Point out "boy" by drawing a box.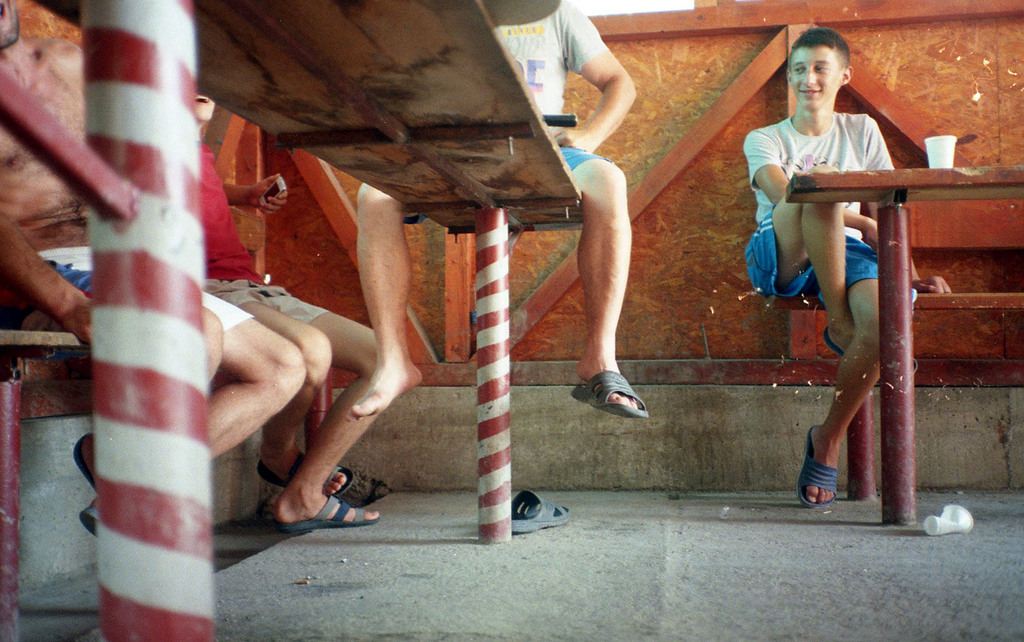
744:47:942:510.
